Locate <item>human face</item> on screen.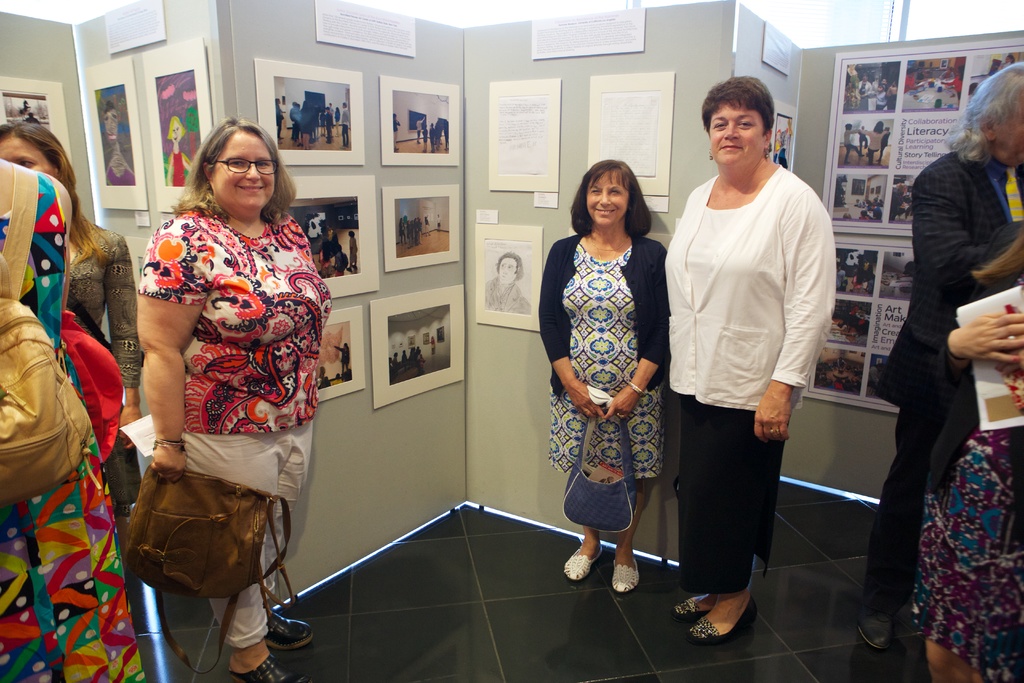
On screen at left=214, top=129, right=273, bottom=216.
